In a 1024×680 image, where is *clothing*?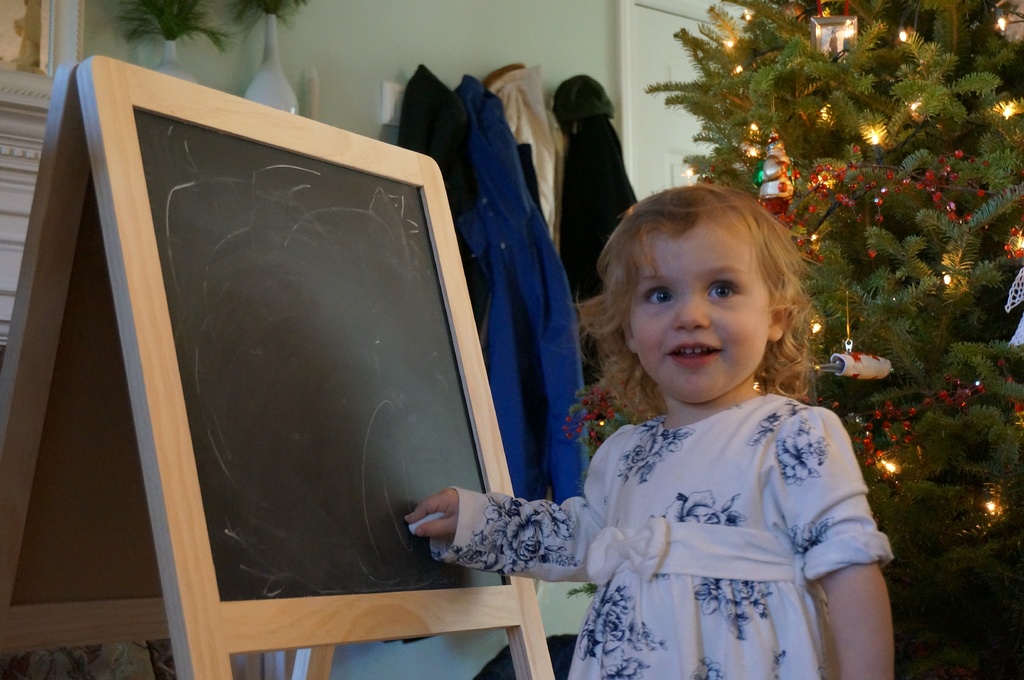
select_region(449, 67, 598, 549).
